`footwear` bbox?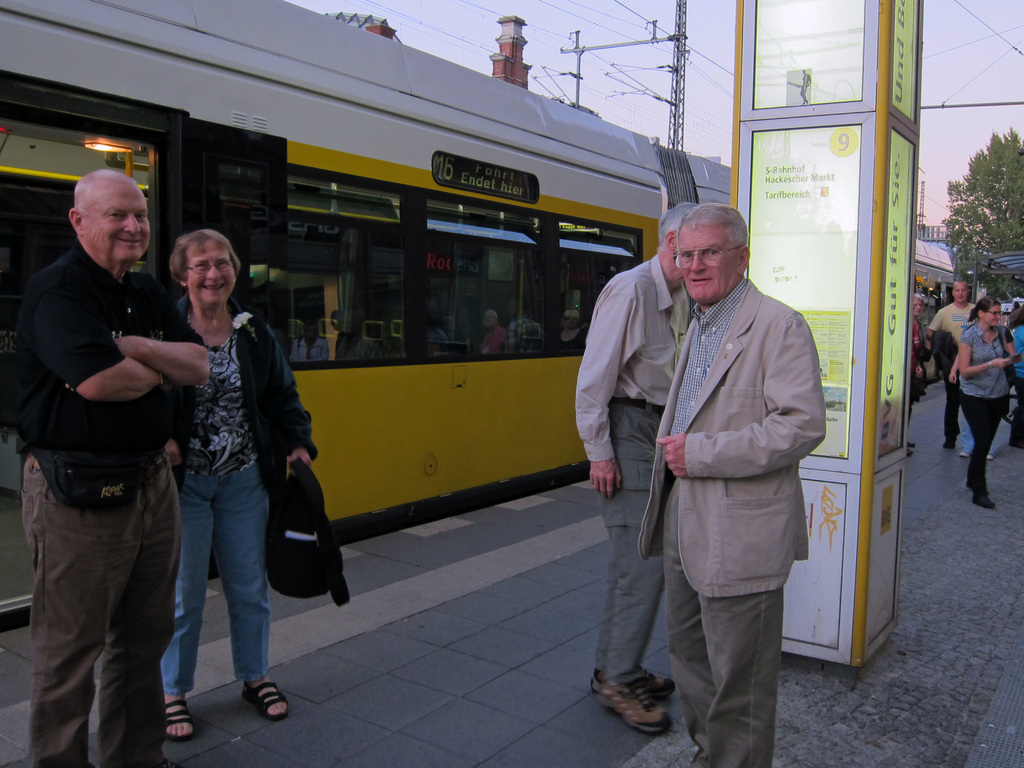
967:488:997:513
